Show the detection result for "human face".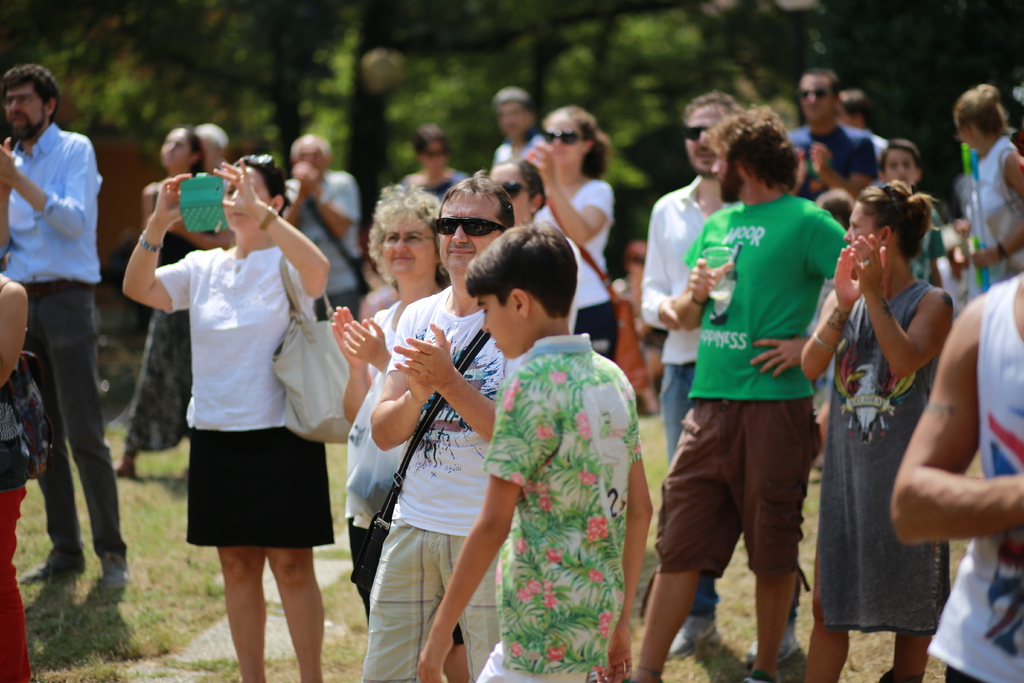
2,83,44,138.
